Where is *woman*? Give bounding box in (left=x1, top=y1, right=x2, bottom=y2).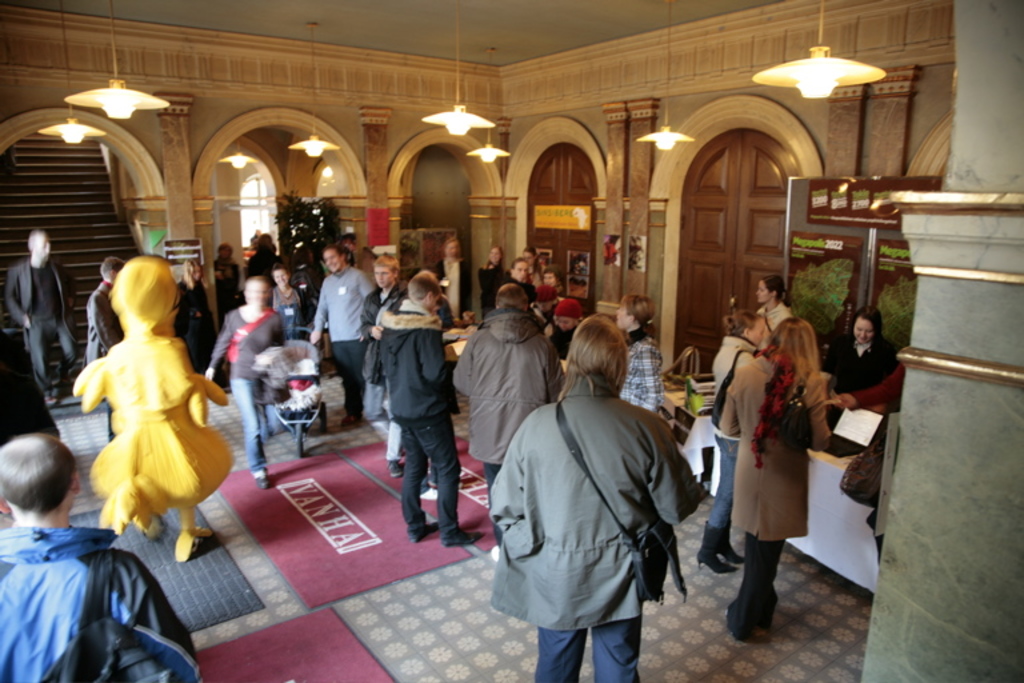
(left=204, top=276, right=284, bottom=490).
